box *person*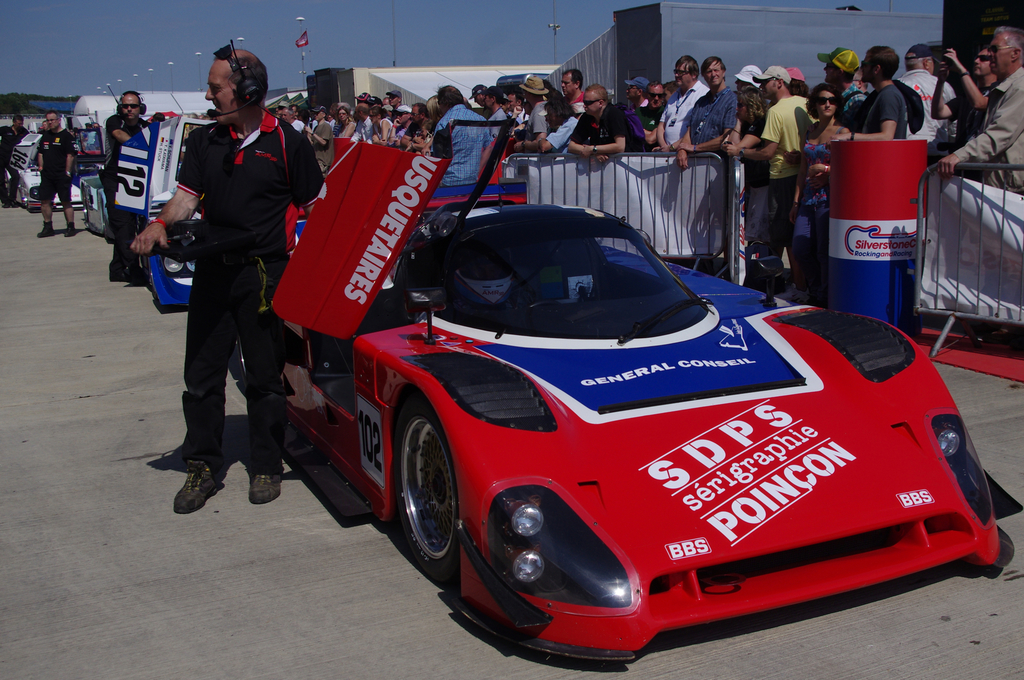
724, 60, 822, 266
